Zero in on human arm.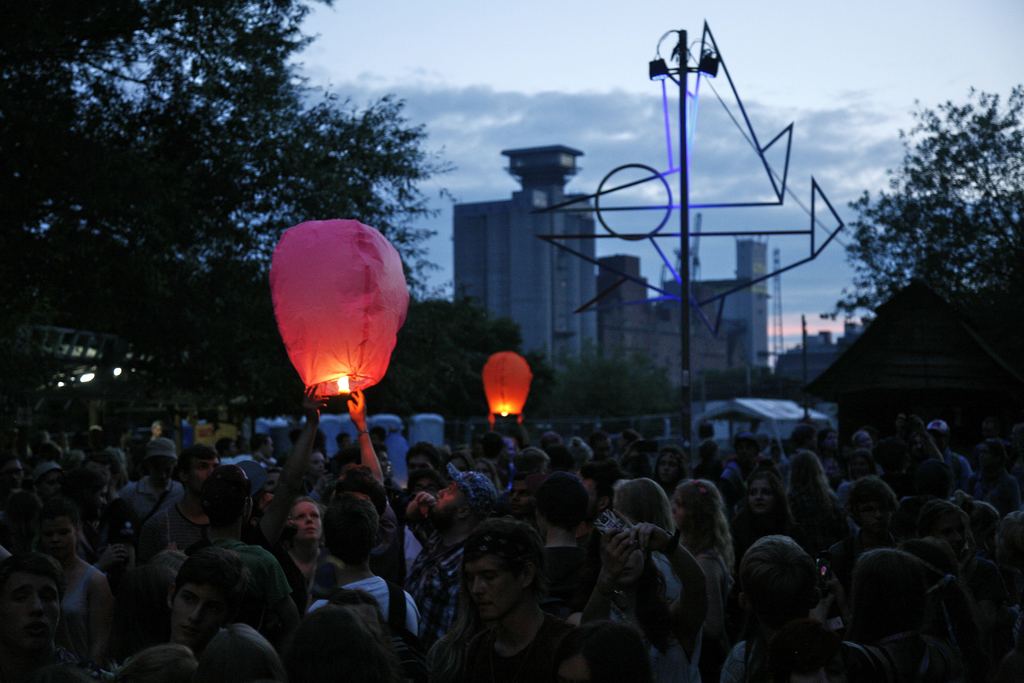
Zeroed in: box(257, 381, 328, 552).
